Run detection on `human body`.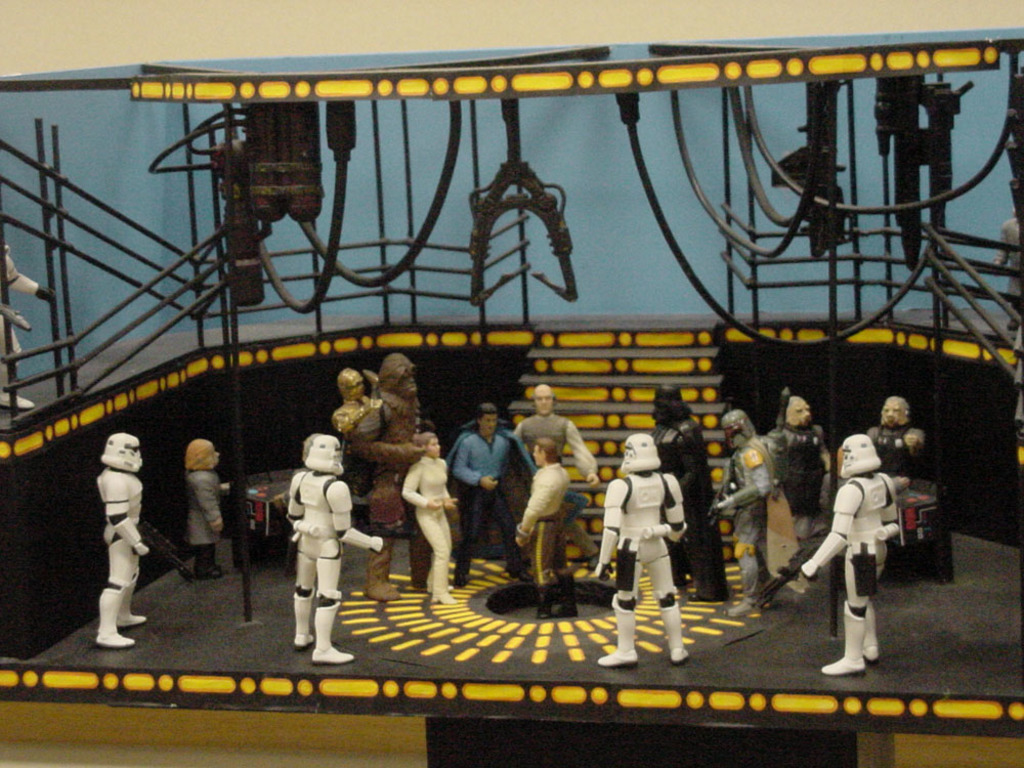
Result: bbox=(414, 439, 452, 601).
